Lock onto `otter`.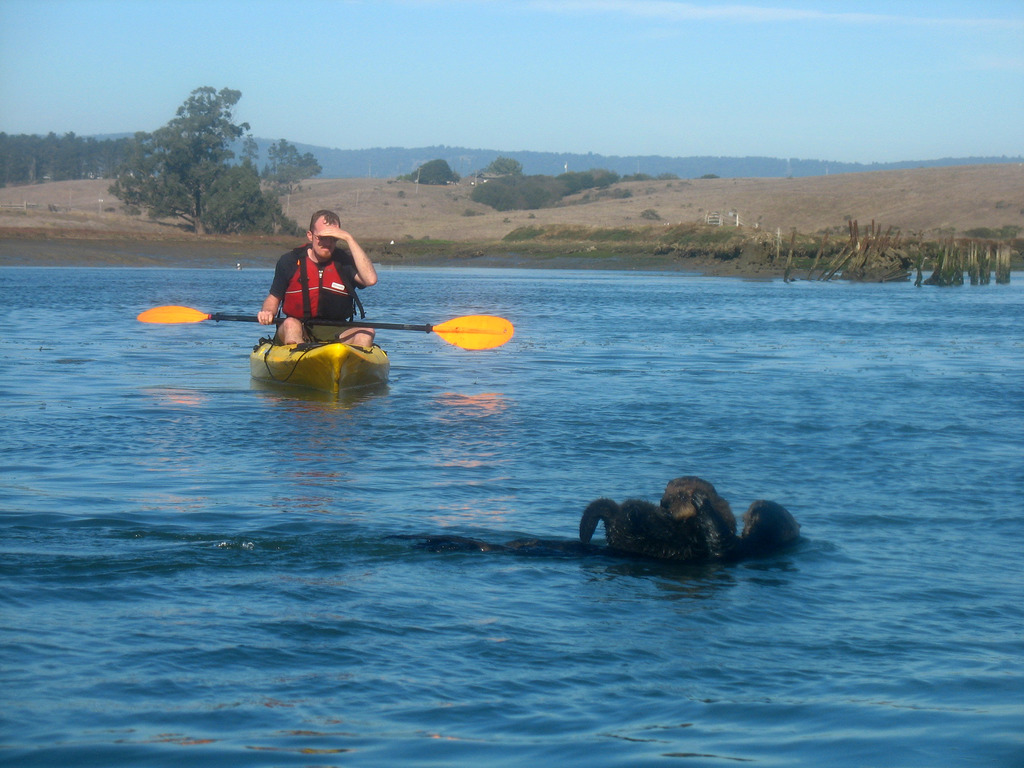
Locked: (385, 495, 803, 568).
